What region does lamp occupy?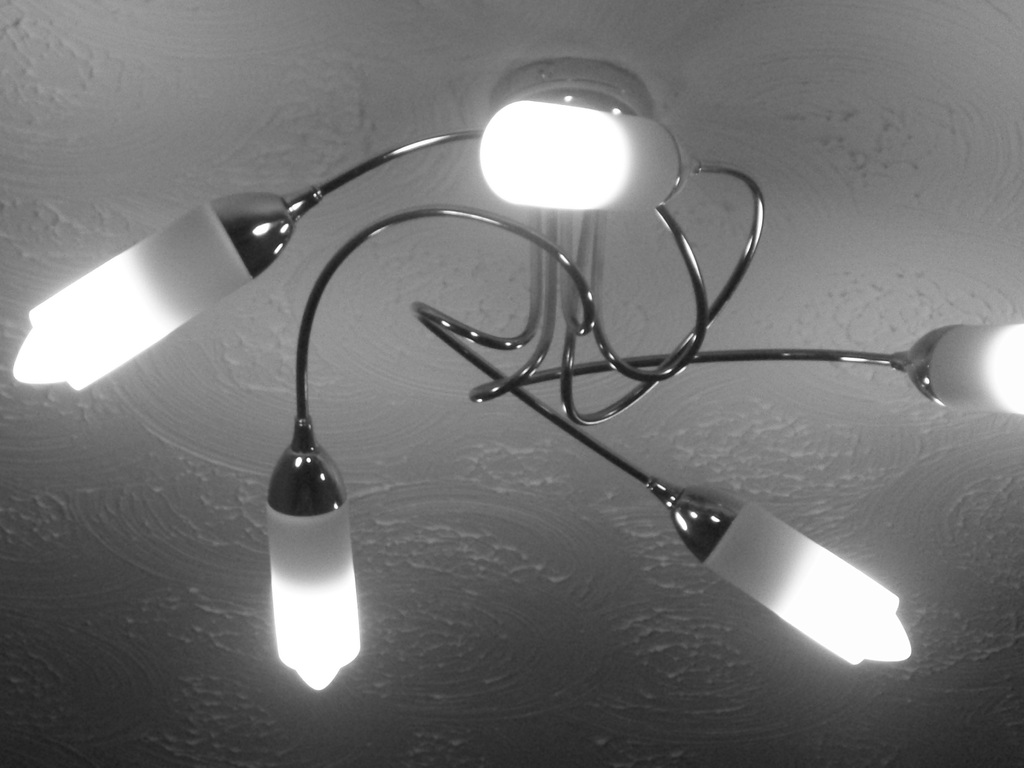
{"left": 16, "top": 186, "right": 284, "bottom": 397}.
